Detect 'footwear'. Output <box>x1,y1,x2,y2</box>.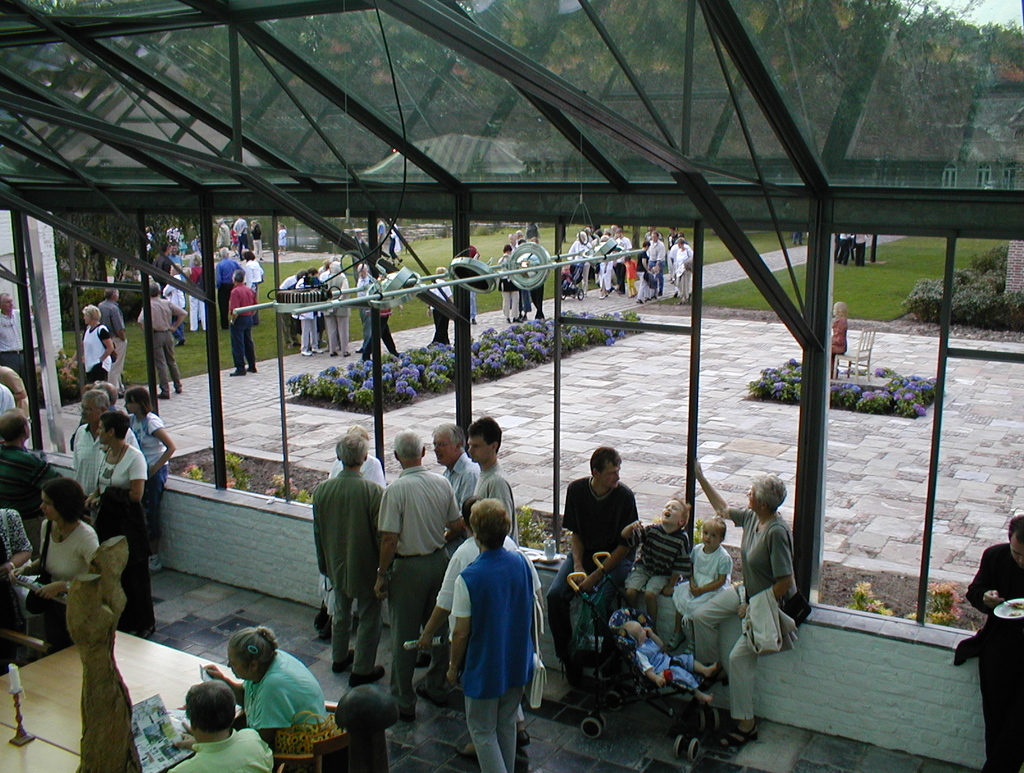
<box>173,386,182,394</box>.
